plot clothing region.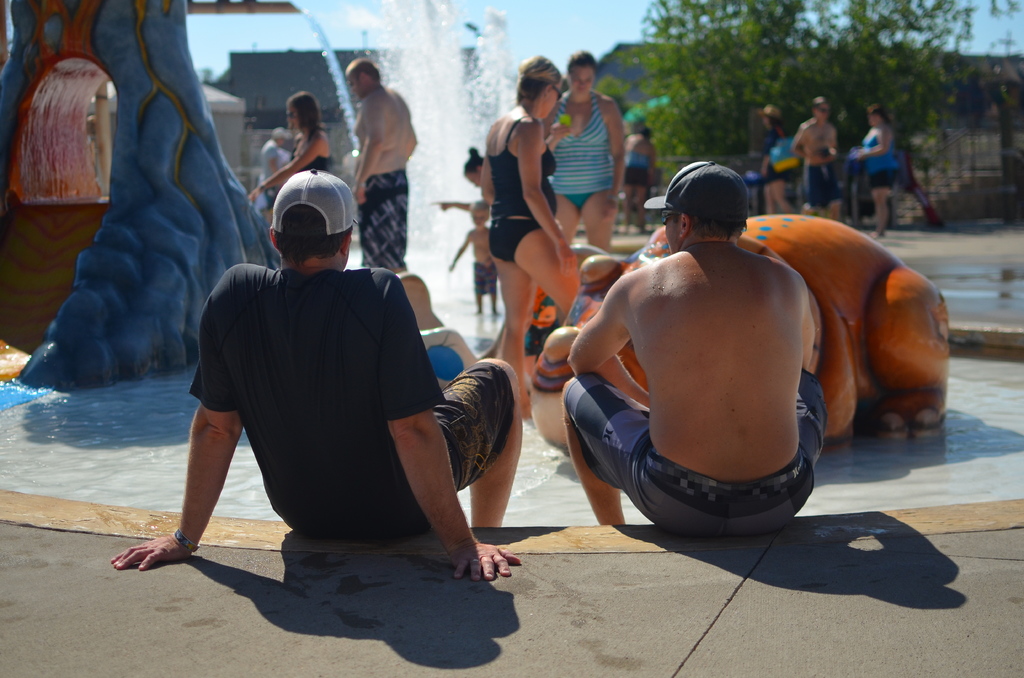
Plotted at 463:254:509:303.
